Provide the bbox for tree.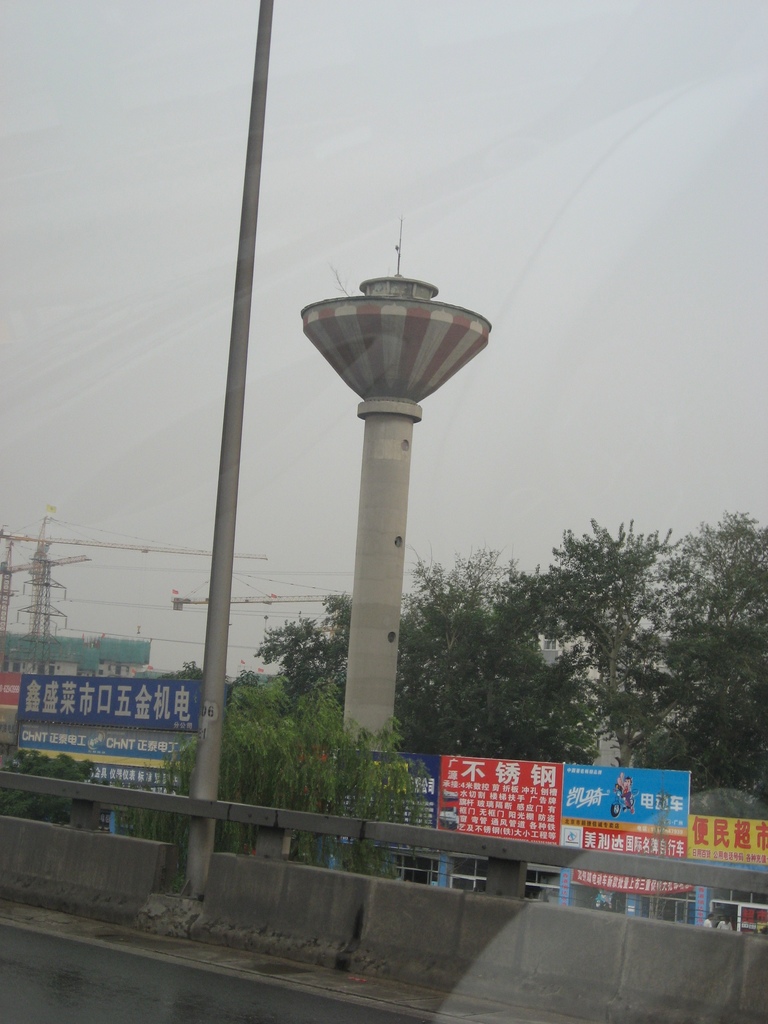
600/493/767/808.
